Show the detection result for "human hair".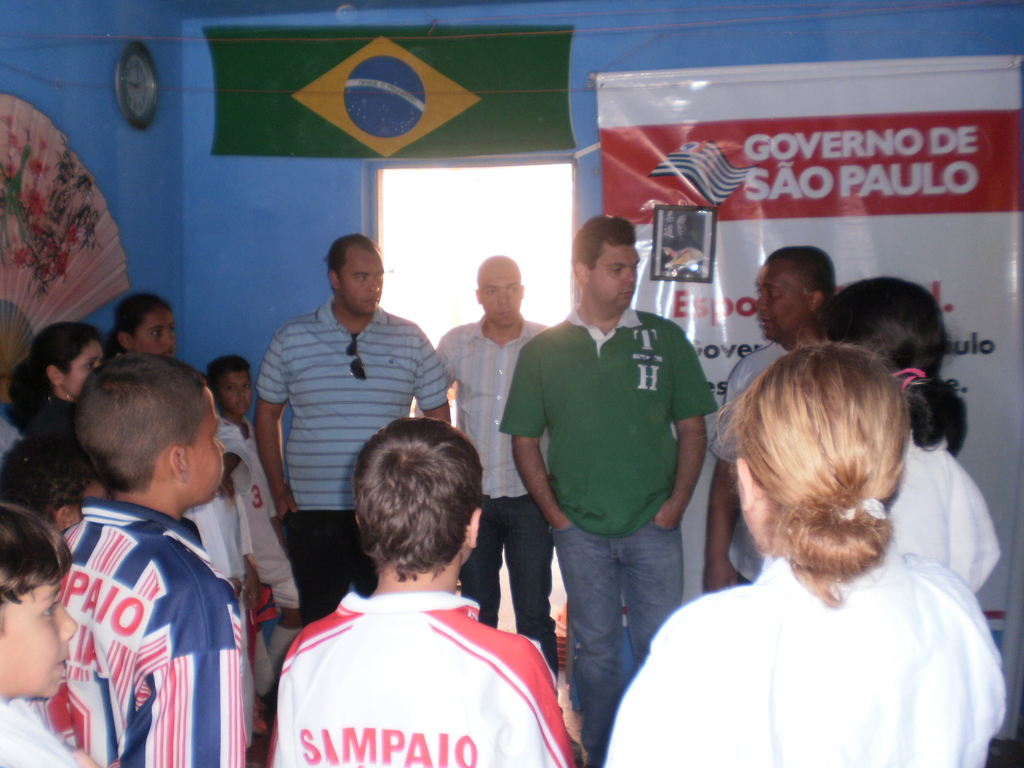
left=103, top=330, right=122, bottom=360.
